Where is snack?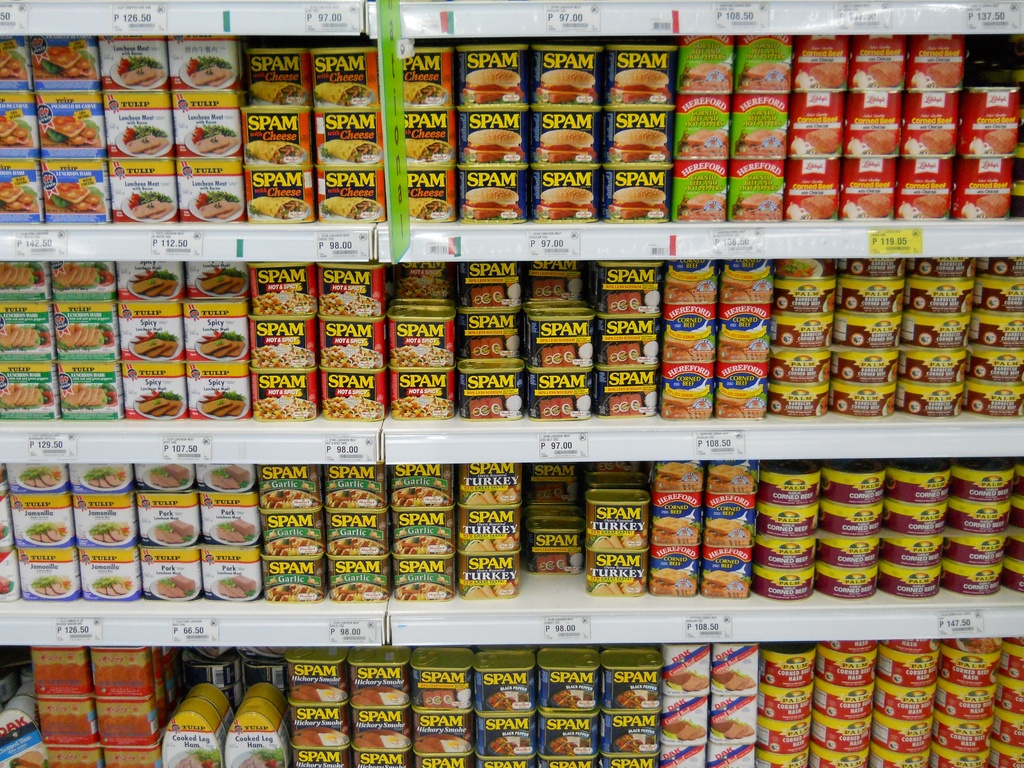
[left=974, top=193, right=1005, bottom=216].
